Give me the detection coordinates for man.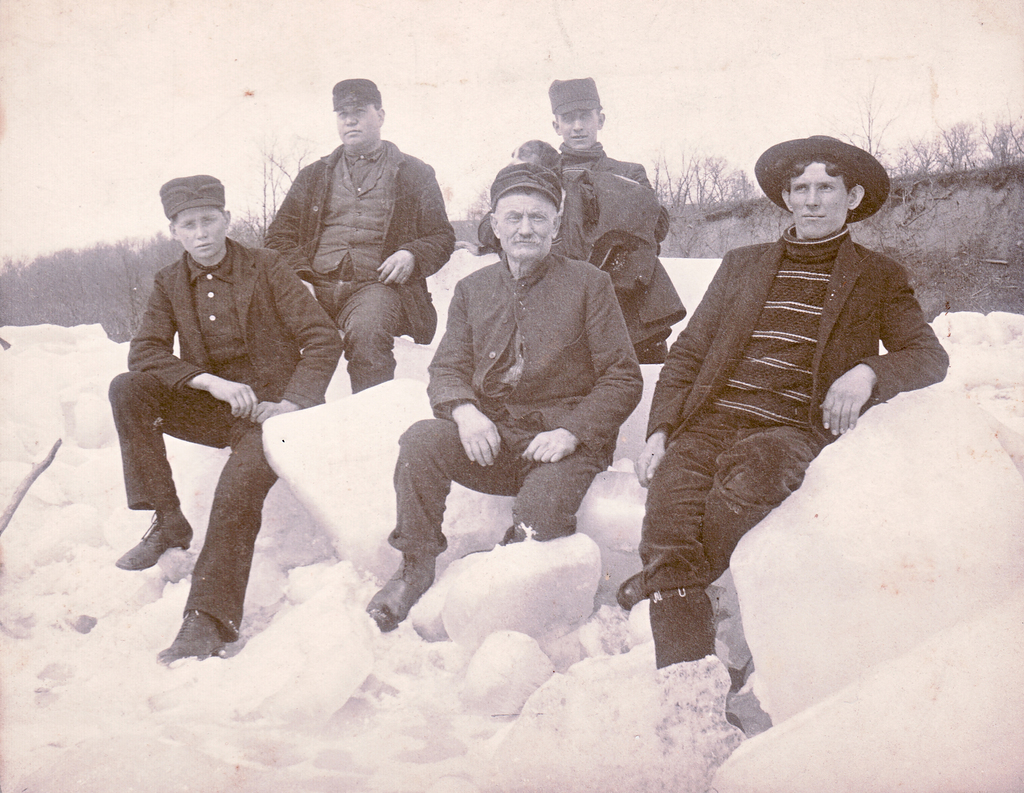
<region>360, 160, 639, 629</region>.
